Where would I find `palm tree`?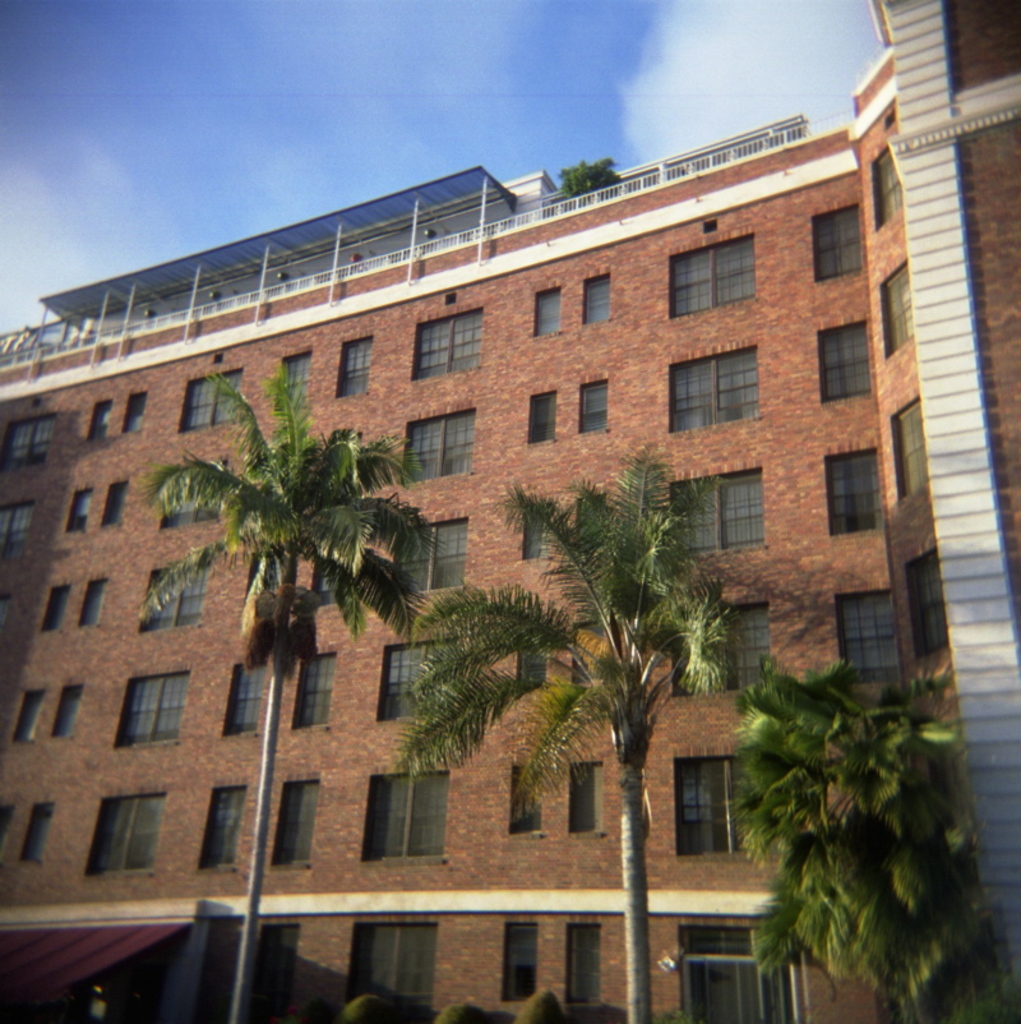
At 403, 451, 735, 1023.
